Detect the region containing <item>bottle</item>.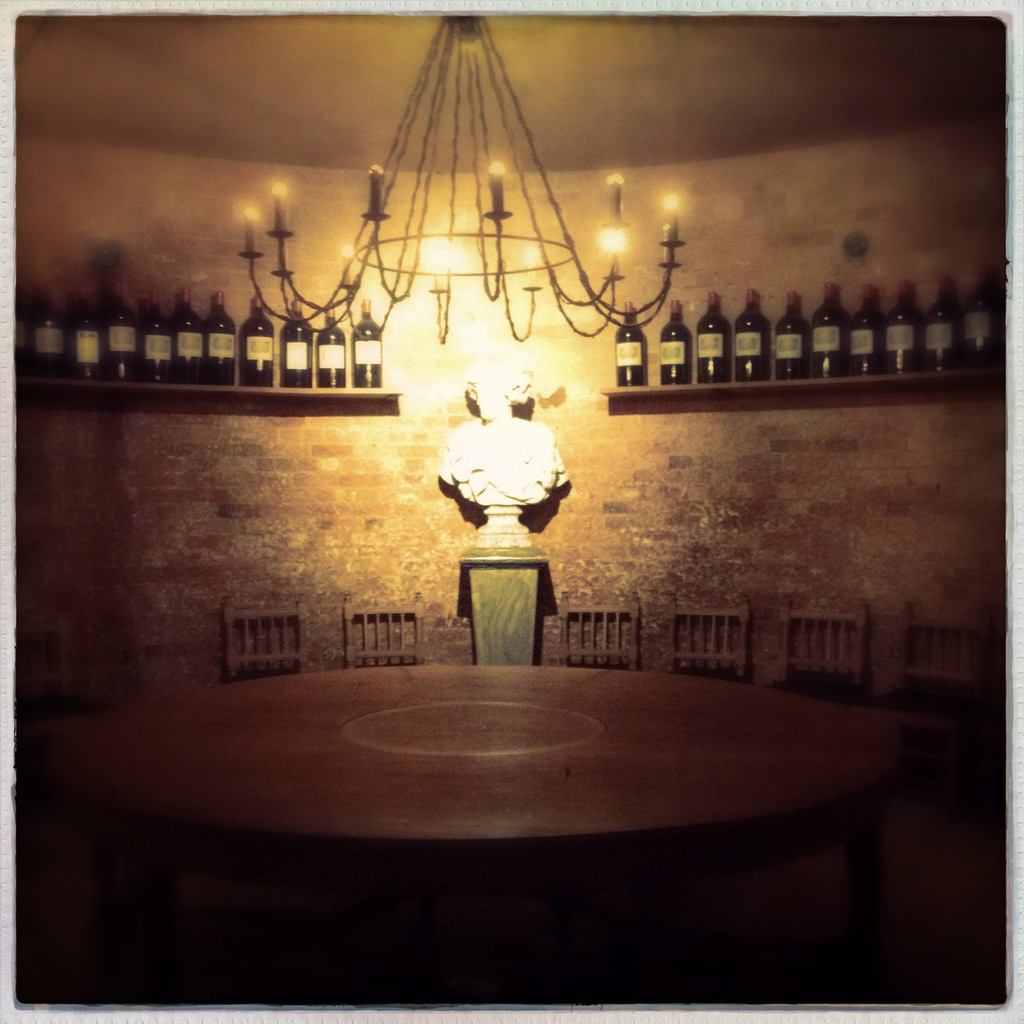
735:289:771:381.
